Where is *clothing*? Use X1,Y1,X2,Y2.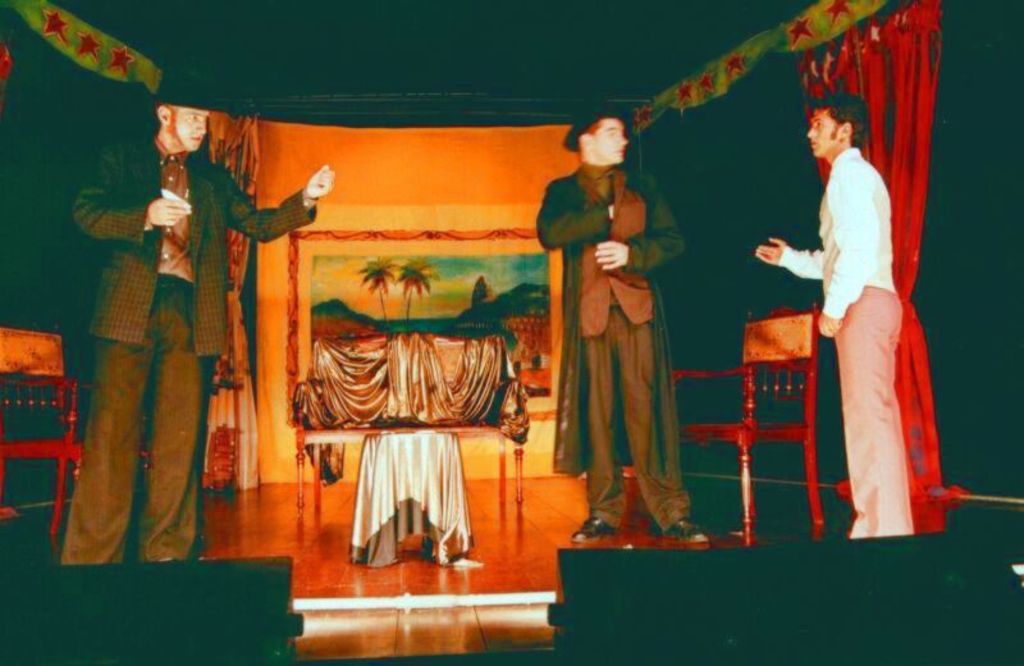
59,128,308,566.
